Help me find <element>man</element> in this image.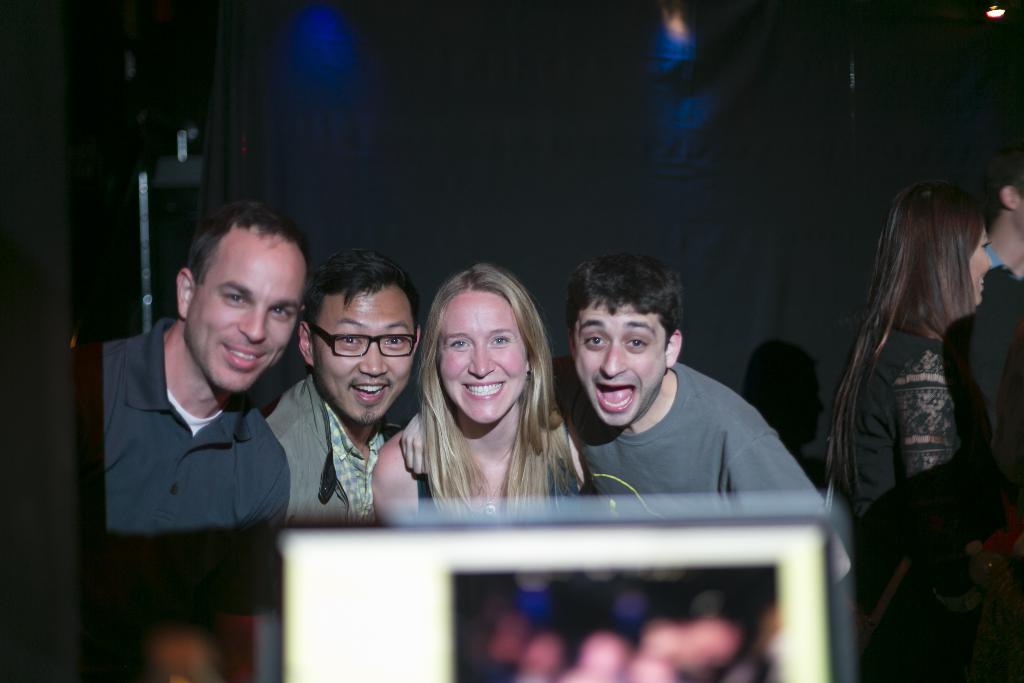
Found it: Rect(103, 218, 293, 527).
